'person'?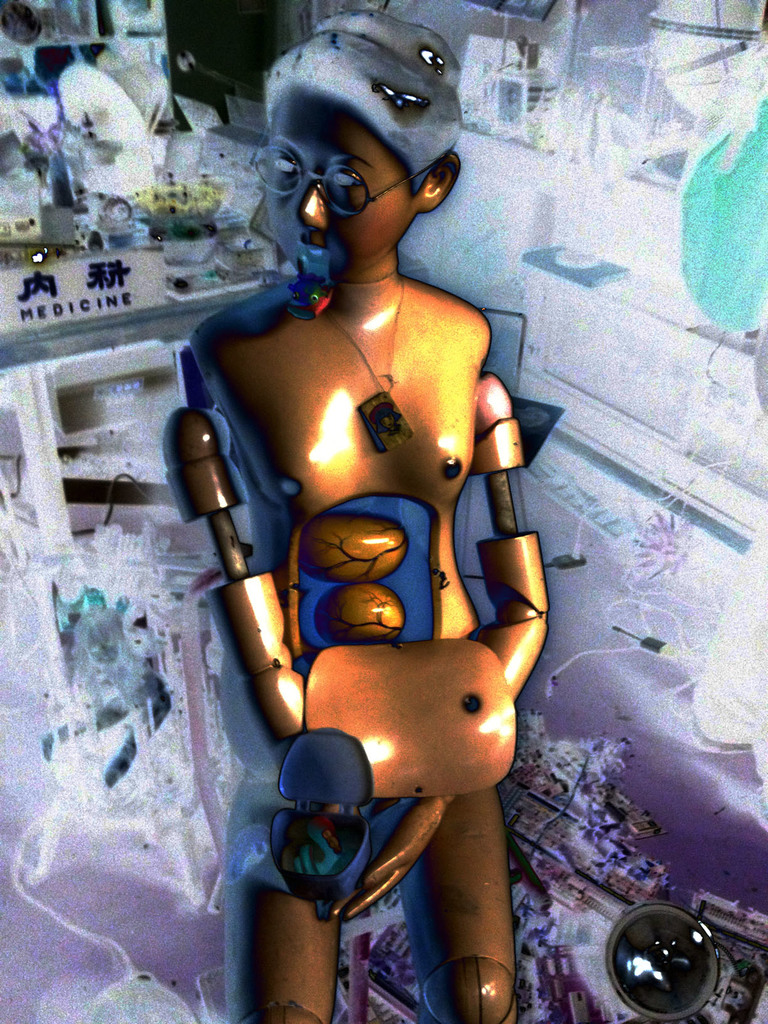
(x1=160, y1=10, x2=547, y2=1023)
